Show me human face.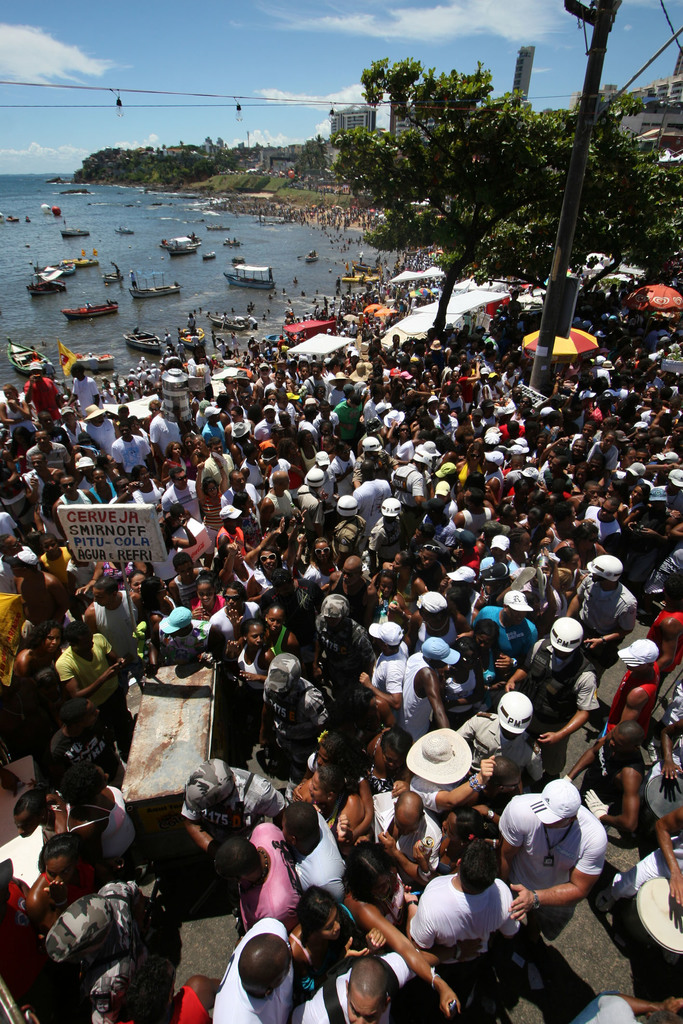
human face is here: bbox=[511, 459, 522, 469].
